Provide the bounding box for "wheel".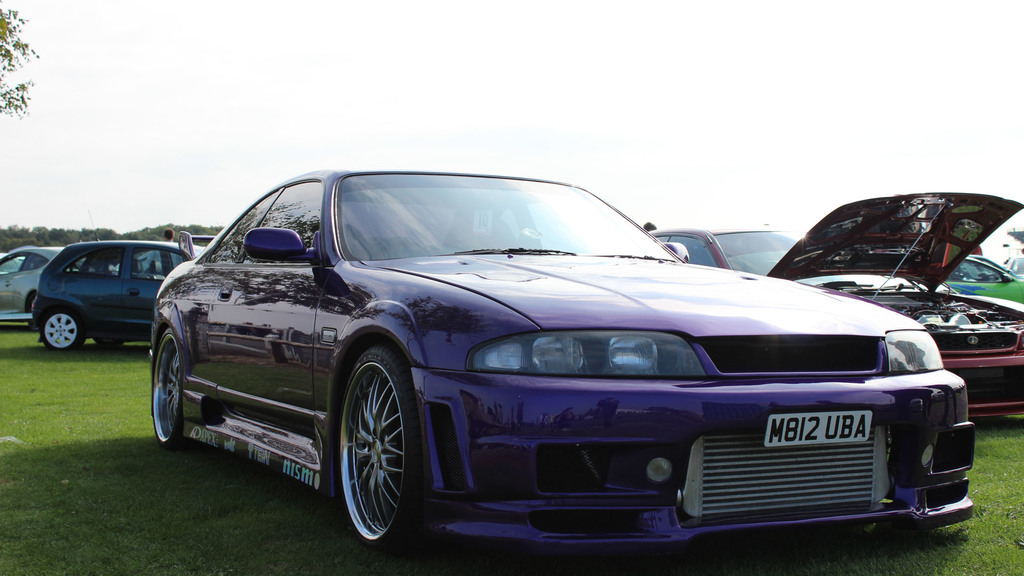
select_region(328, 330, 420, 558).
